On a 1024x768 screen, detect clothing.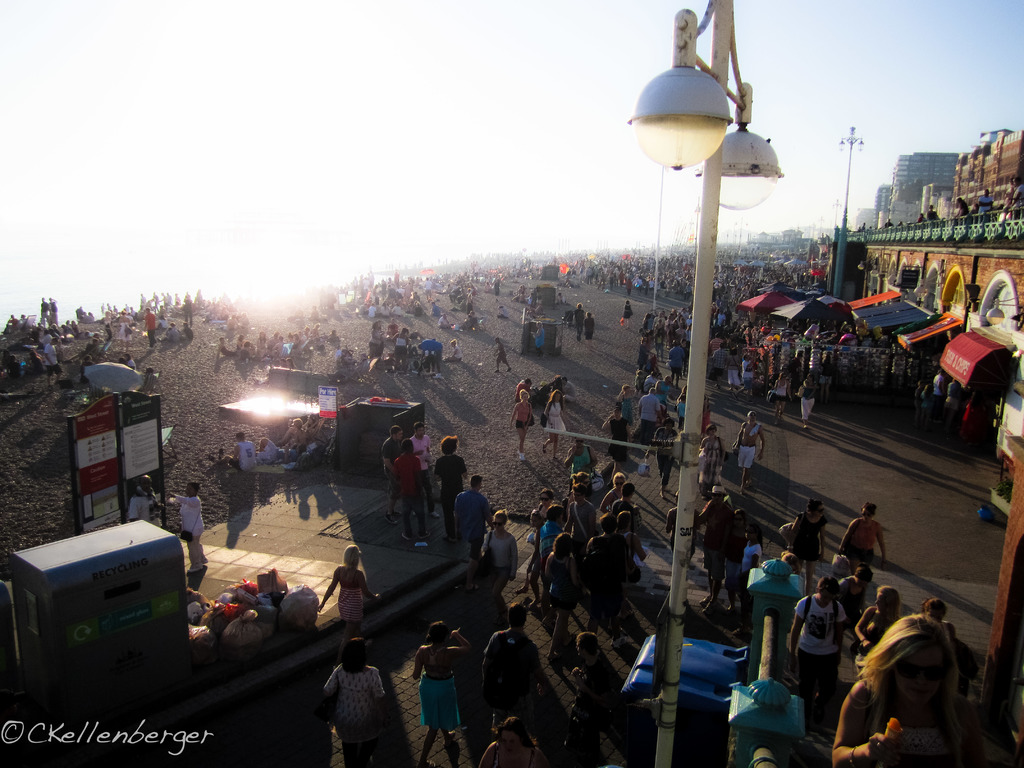
bbox(719, 536, 744, 596).
